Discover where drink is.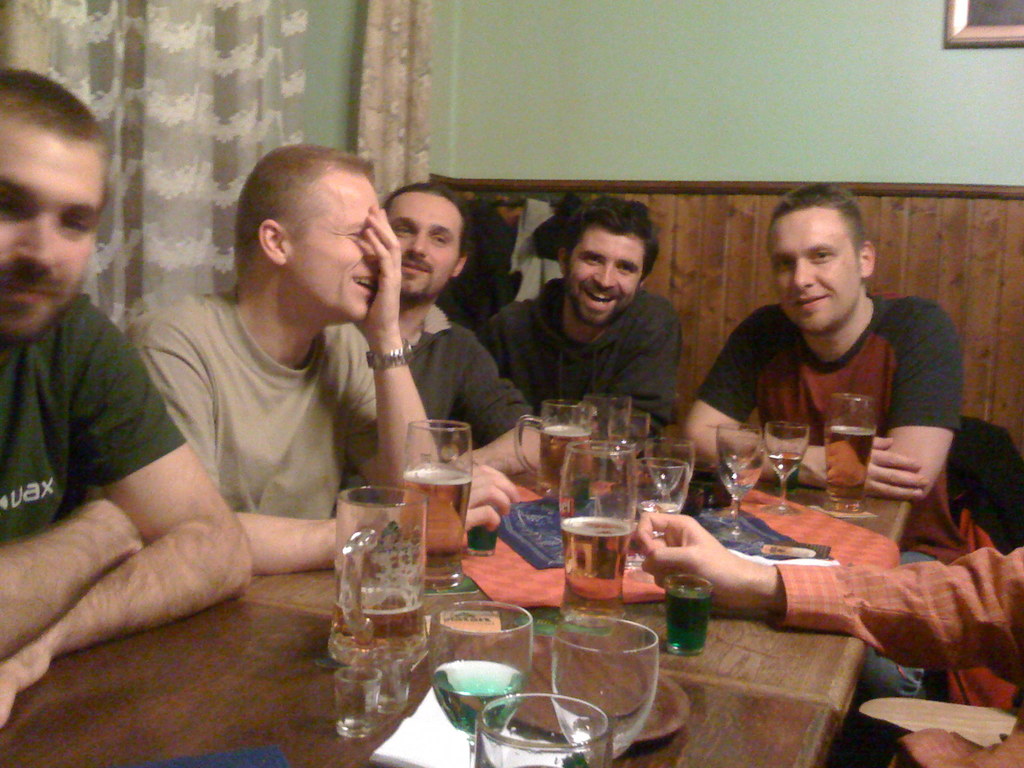
Discovered at pyautogui.locateOnScreen(767, 449, 801, 480).
